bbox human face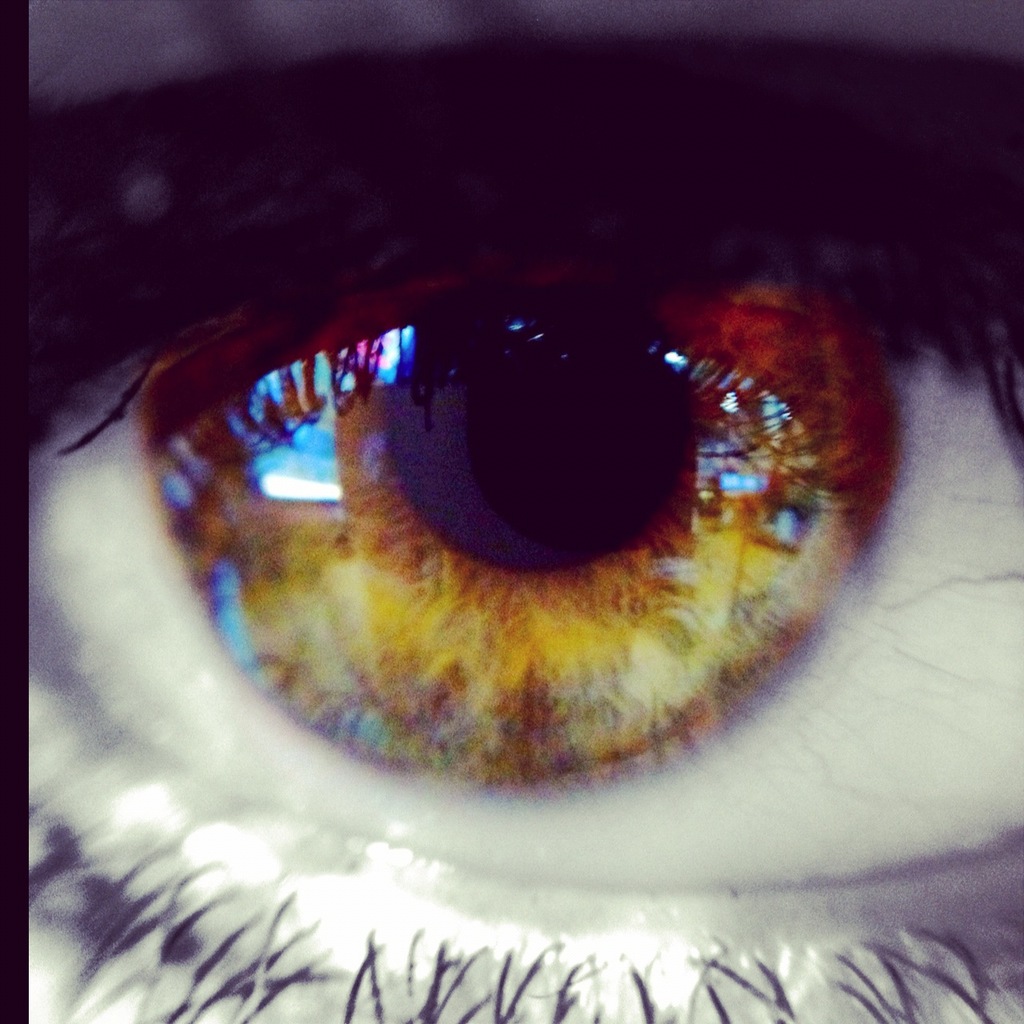
region(27, 0, 1023, 1023)
